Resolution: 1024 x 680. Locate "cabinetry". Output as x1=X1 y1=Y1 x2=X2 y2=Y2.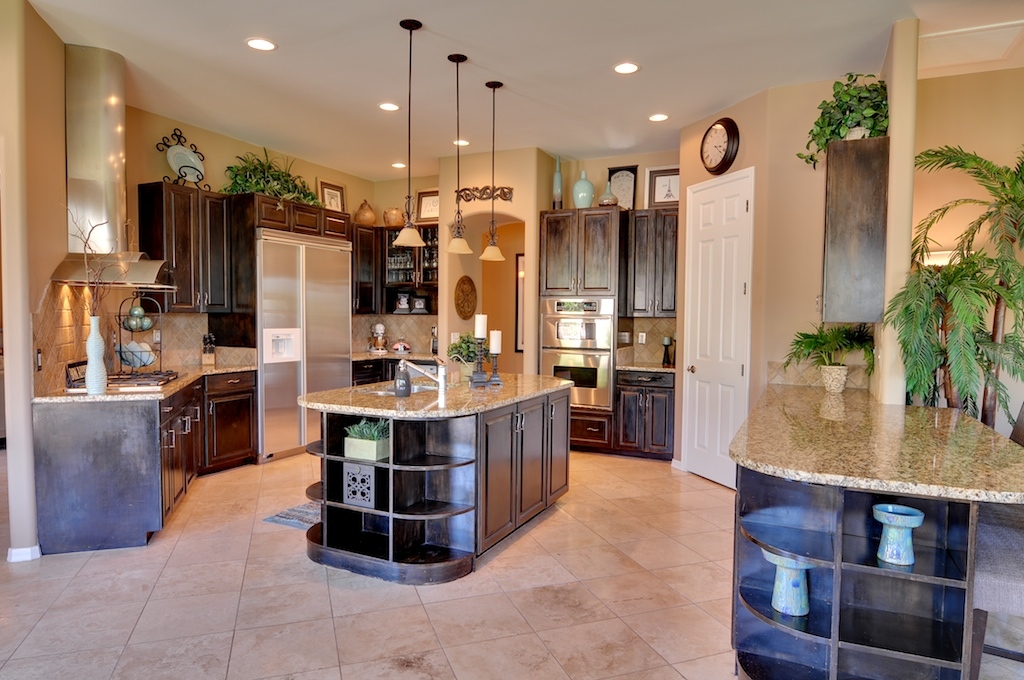
x1=625 y1=208 x2=680 y2=316.
